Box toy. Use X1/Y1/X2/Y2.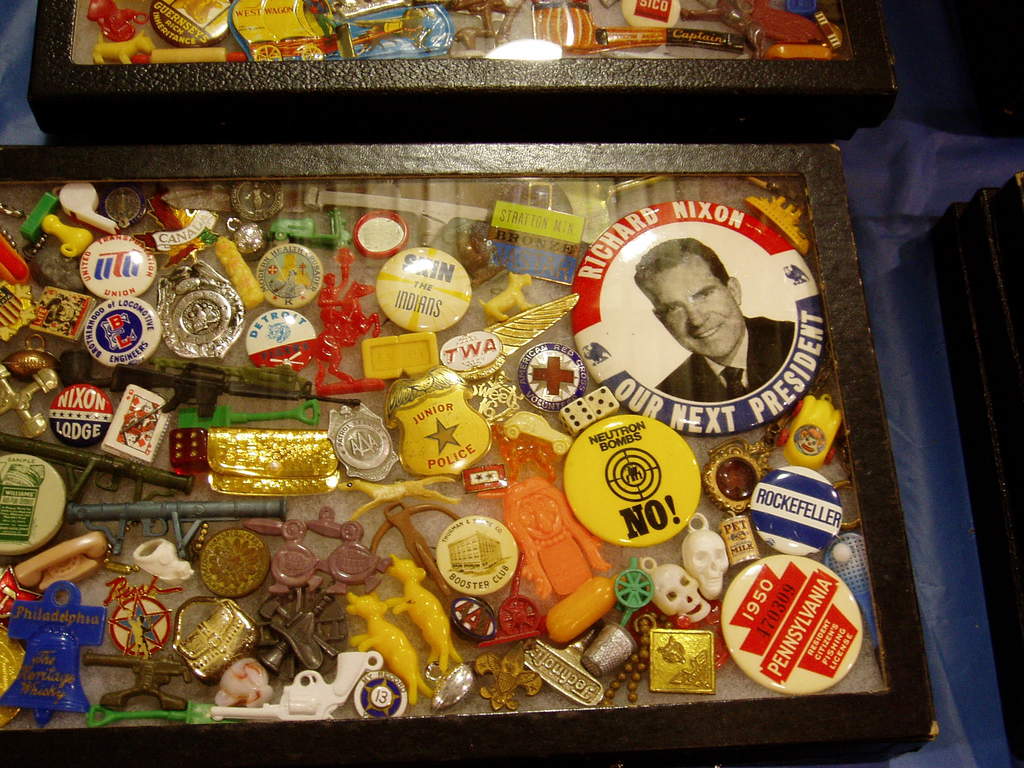
106/189/148/232.
